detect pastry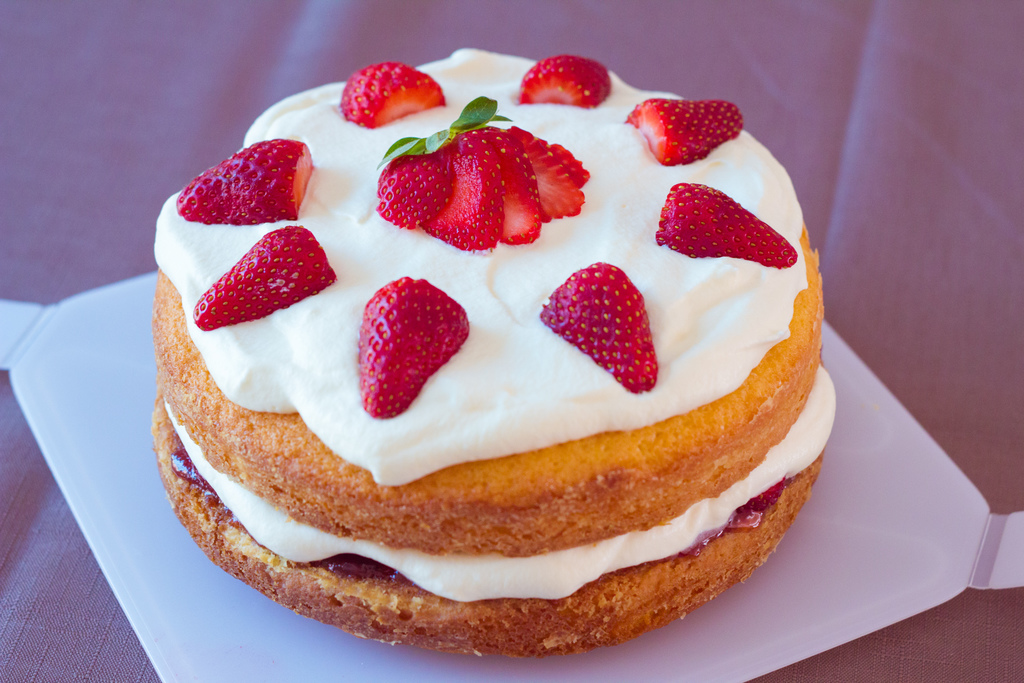
x1=141, y1=26, x2=851, y2=633
